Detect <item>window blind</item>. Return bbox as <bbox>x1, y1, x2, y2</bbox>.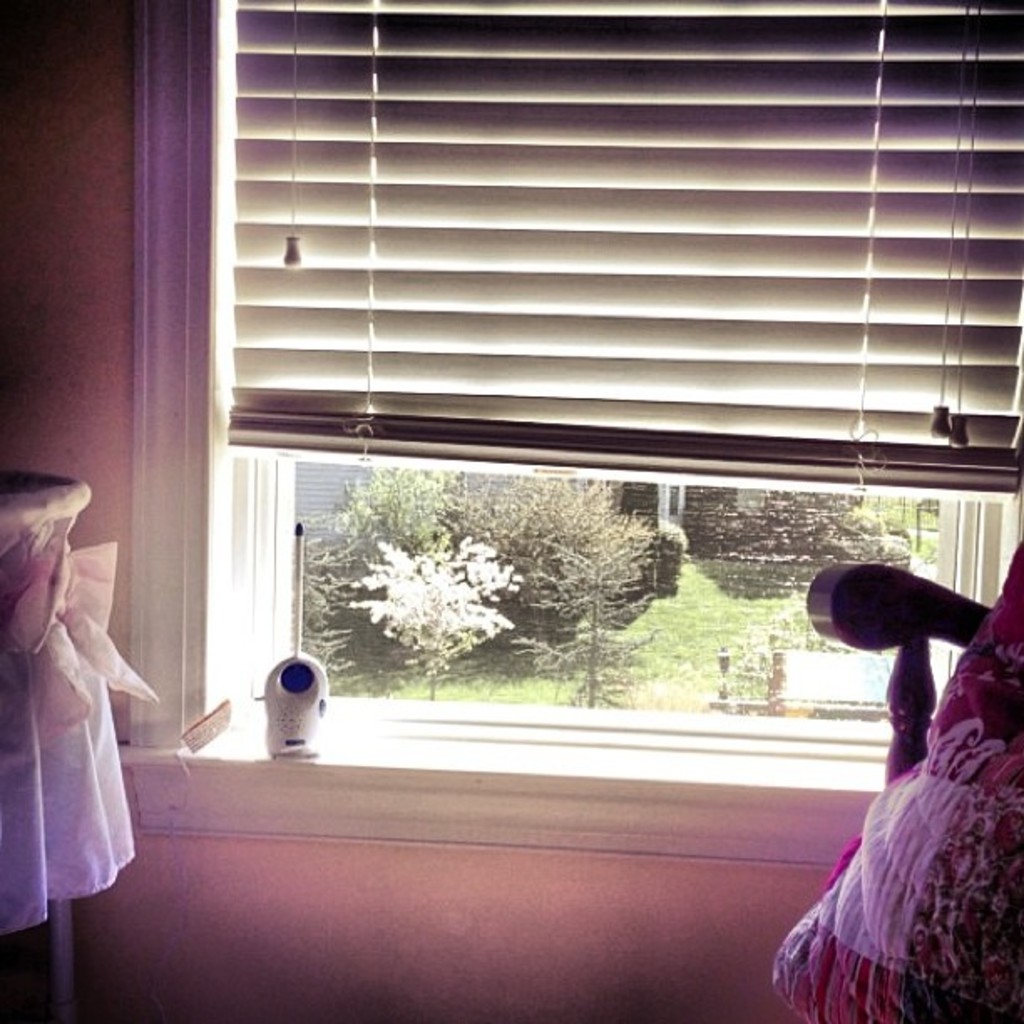
<bbox>224, 0, 1022, 505</bbox>.
